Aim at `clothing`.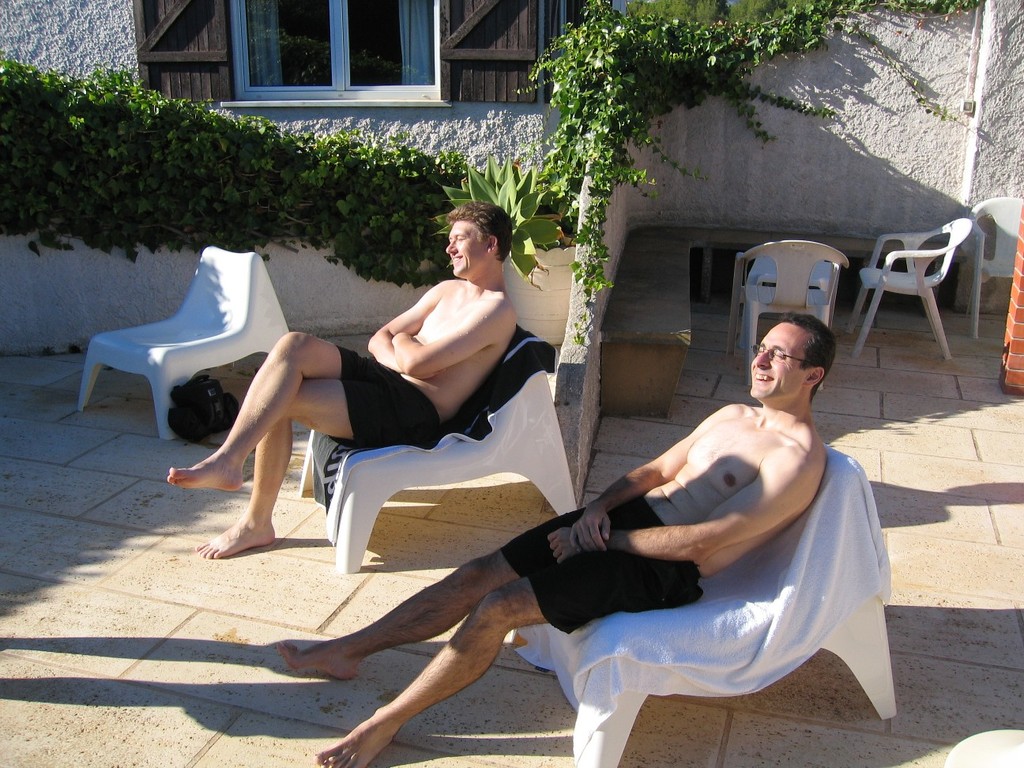
Aimed at 333:341:443:454.
